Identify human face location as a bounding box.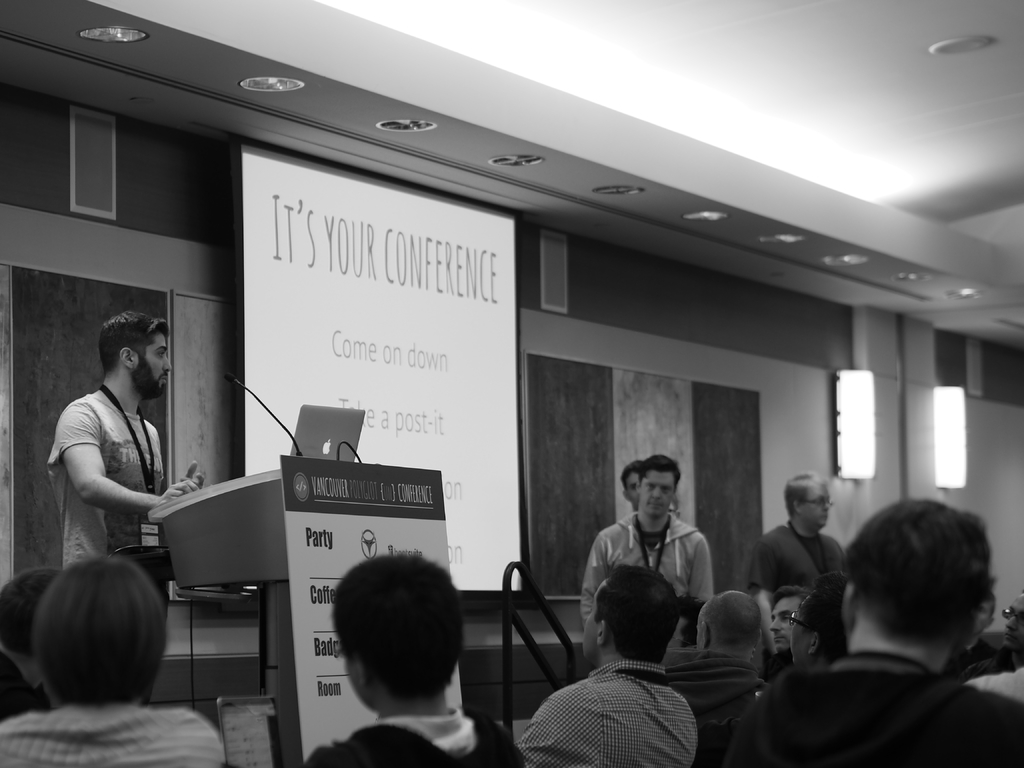
x1=625, y1=474, x2=646, y2=510.
